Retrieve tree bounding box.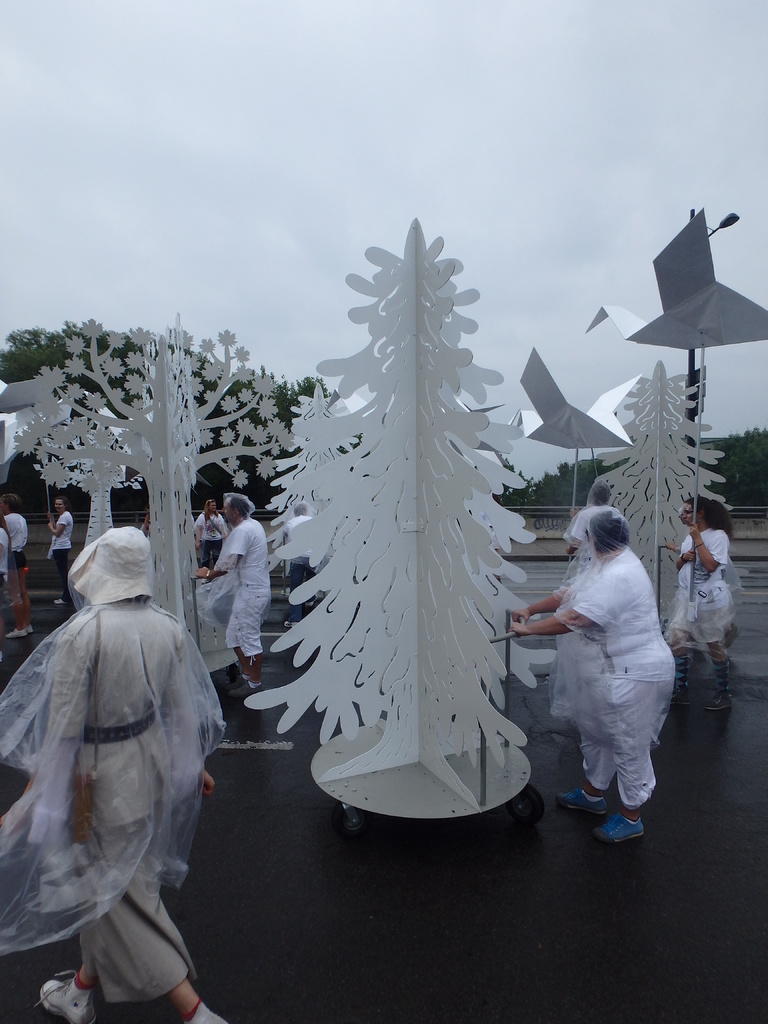
Bounding box: region(257, 211, 569, 821).
